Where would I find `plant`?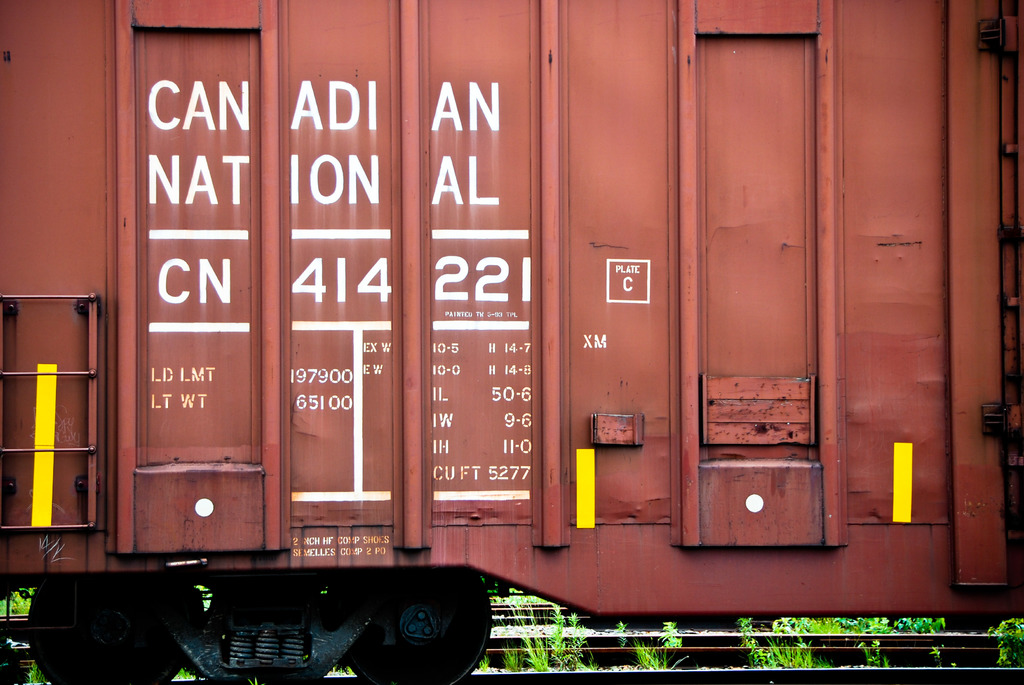
At 927:643:946:666.
